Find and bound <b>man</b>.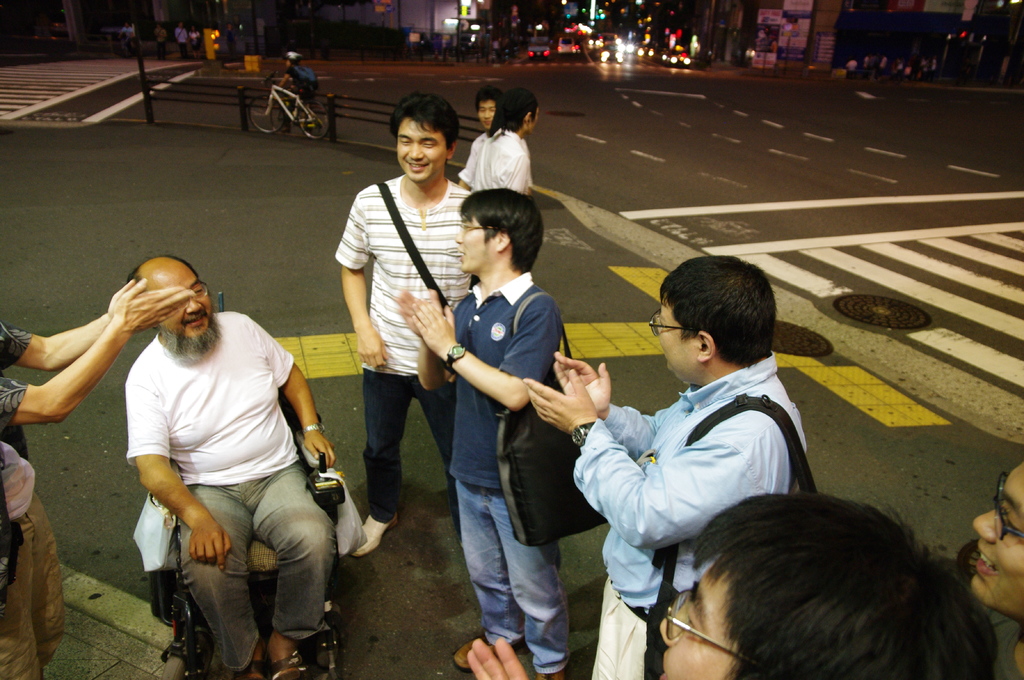
Bound: locate(332, 93, 474, 554).
